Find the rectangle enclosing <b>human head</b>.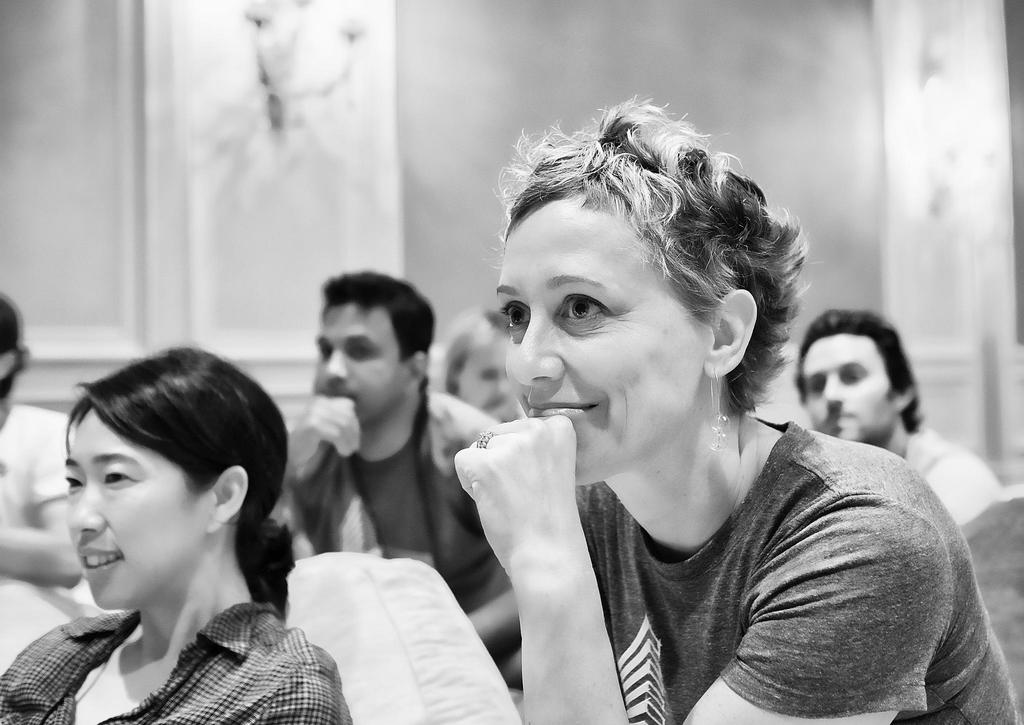
<bbox>308, 274, 437, 427</bbox>.
